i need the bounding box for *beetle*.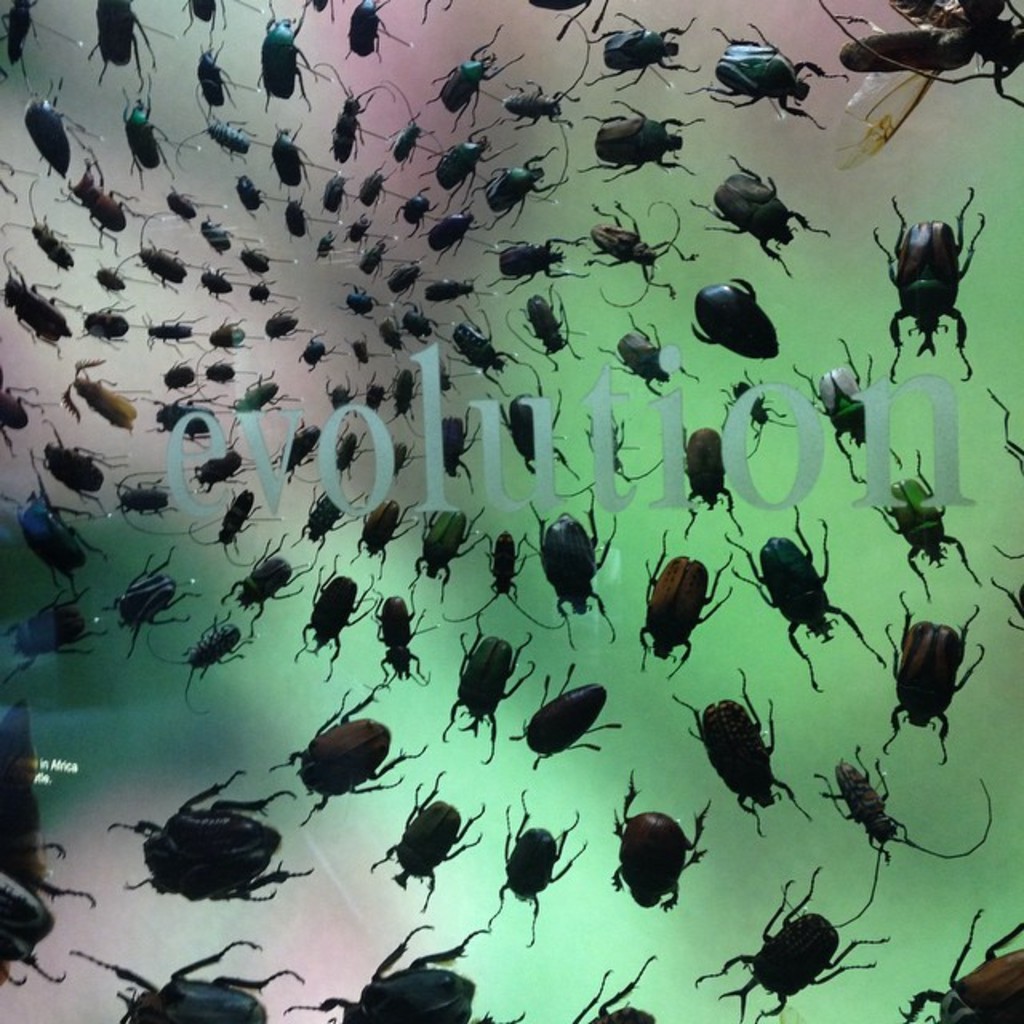
Here it is: {"x1": 806, "y1": 741, "x2": 998, "y2": 920}.
